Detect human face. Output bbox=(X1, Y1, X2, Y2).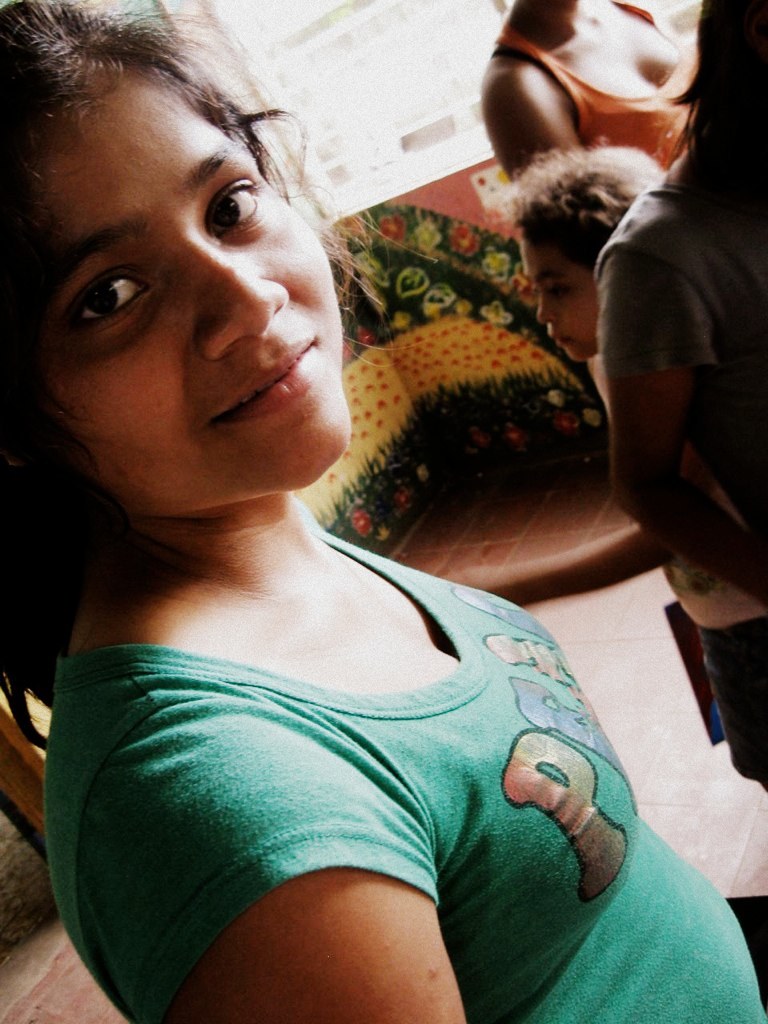
bbox=(29, 72, 351, 517).
